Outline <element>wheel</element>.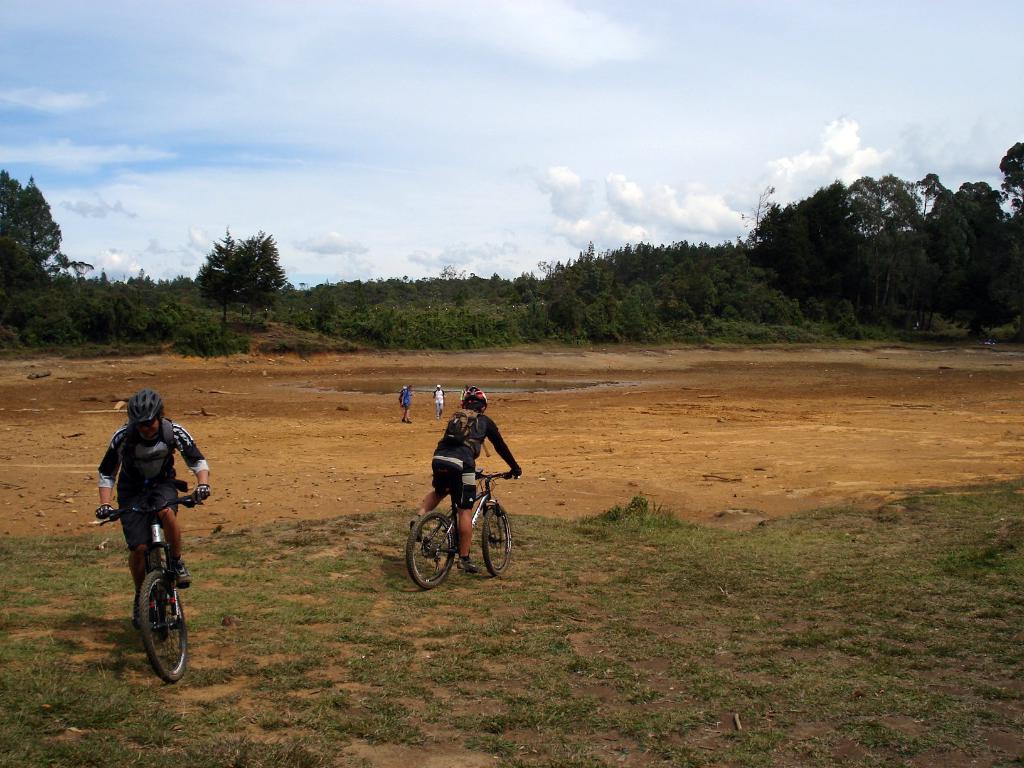
Outline: bbox=[480, 506, 512, 577].
